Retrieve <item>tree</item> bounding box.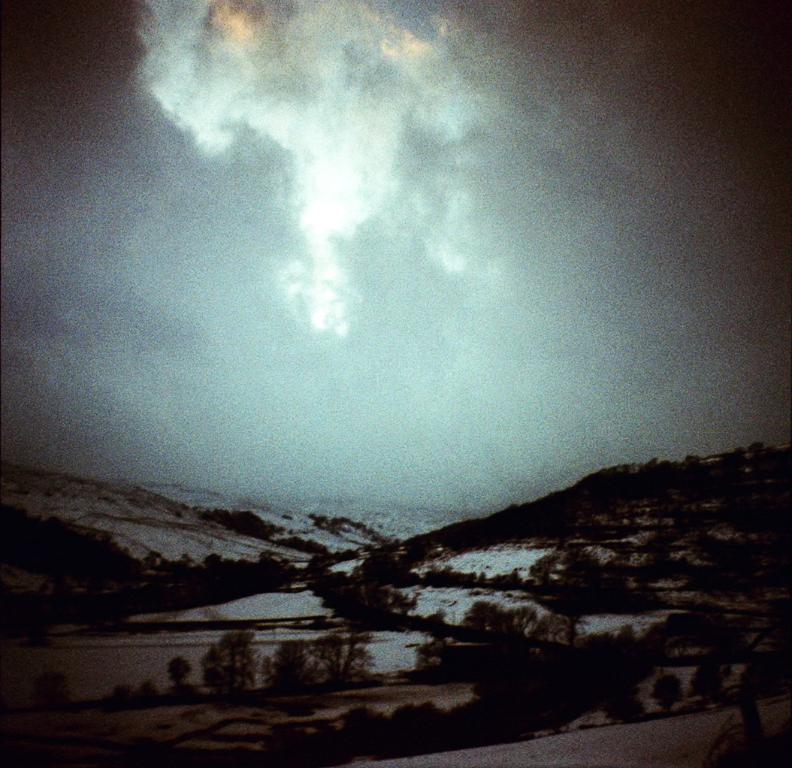
Bounding box: bbox=[157, 658, 188, 697].
